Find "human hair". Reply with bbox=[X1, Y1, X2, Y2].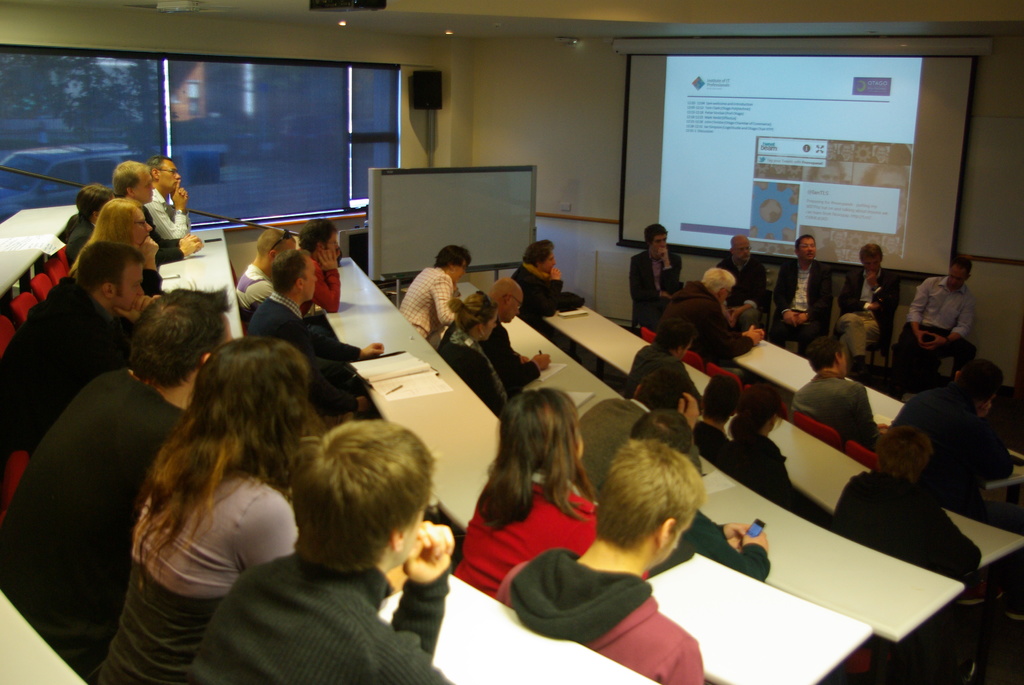
bbox=[296, 215, 335, 245].
